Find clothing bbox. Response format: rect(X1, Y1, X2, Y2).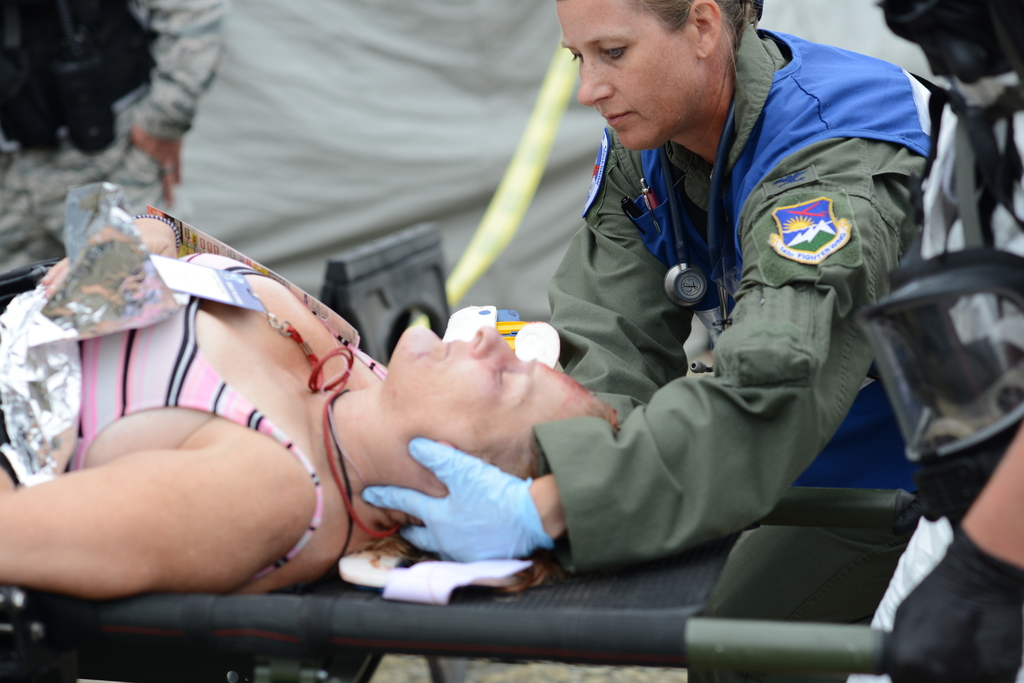
rect(519, 20, 952, 587).
